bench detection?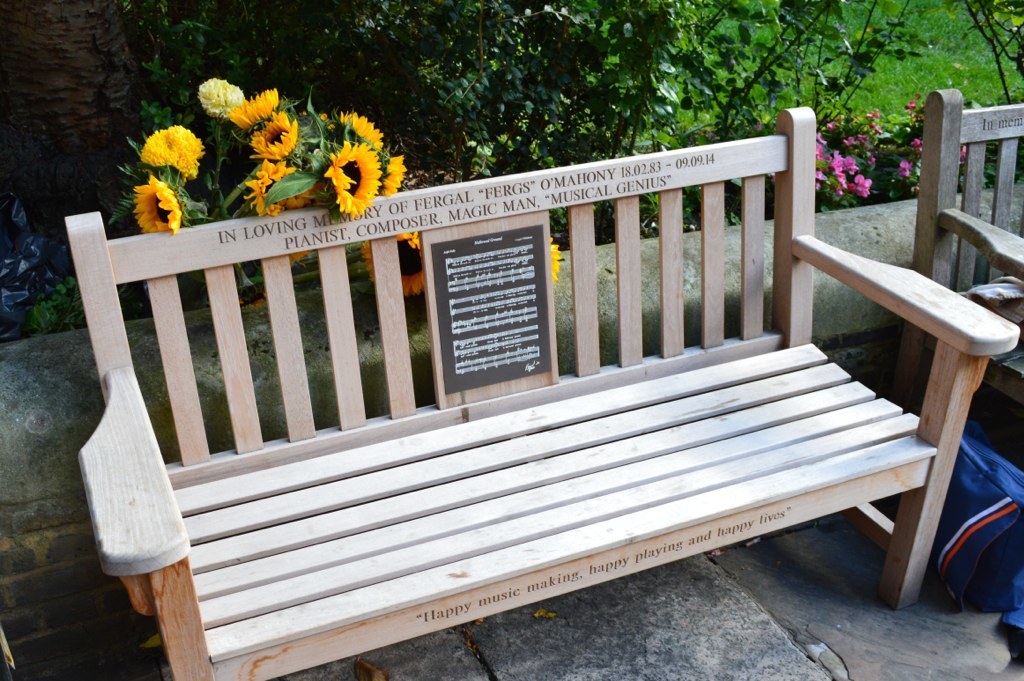
(69,178,958,680)
